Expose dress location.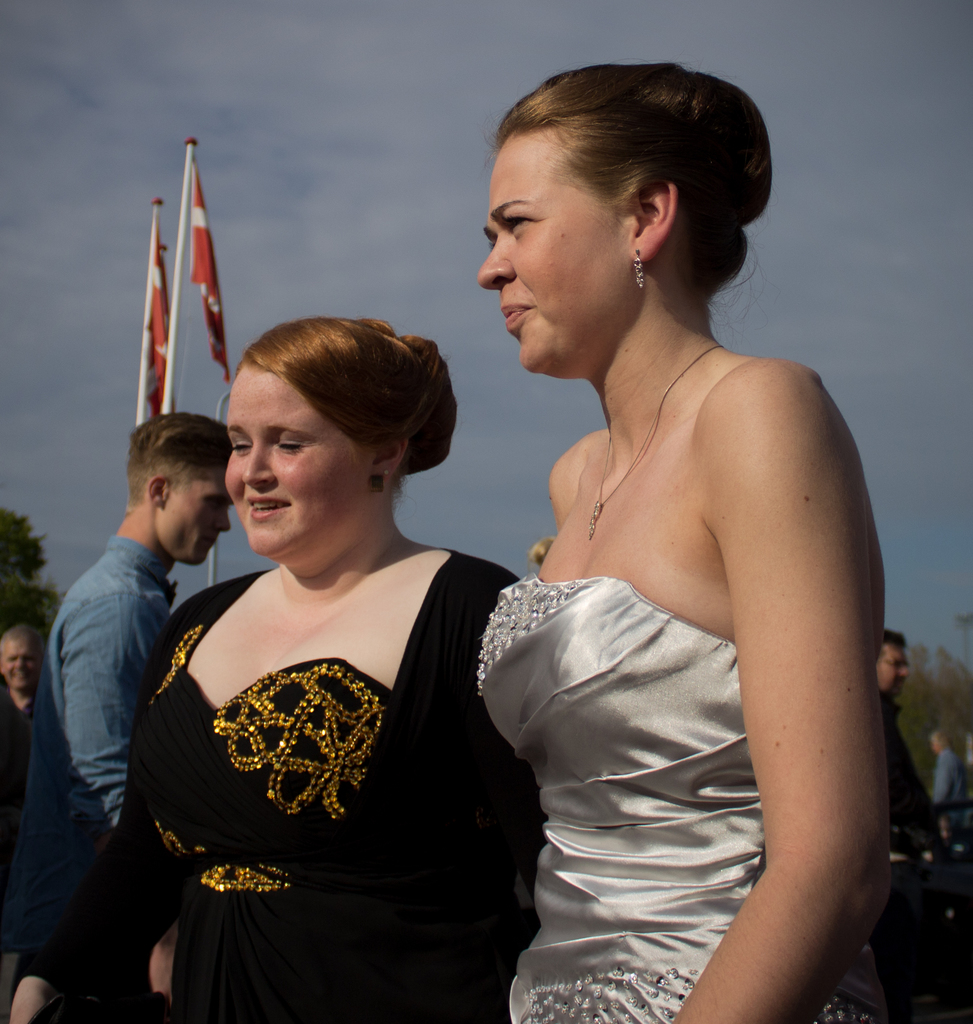
Exposed at 134:655:390:1022.
